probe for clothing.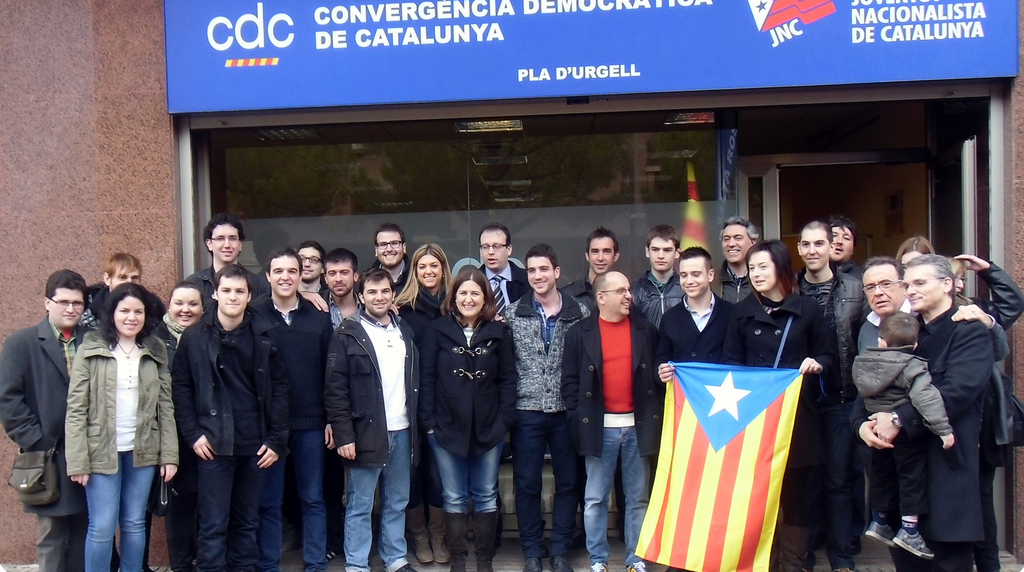
Probe result: pyautogui.locateOnScreen(433, 319, 528, 518).
